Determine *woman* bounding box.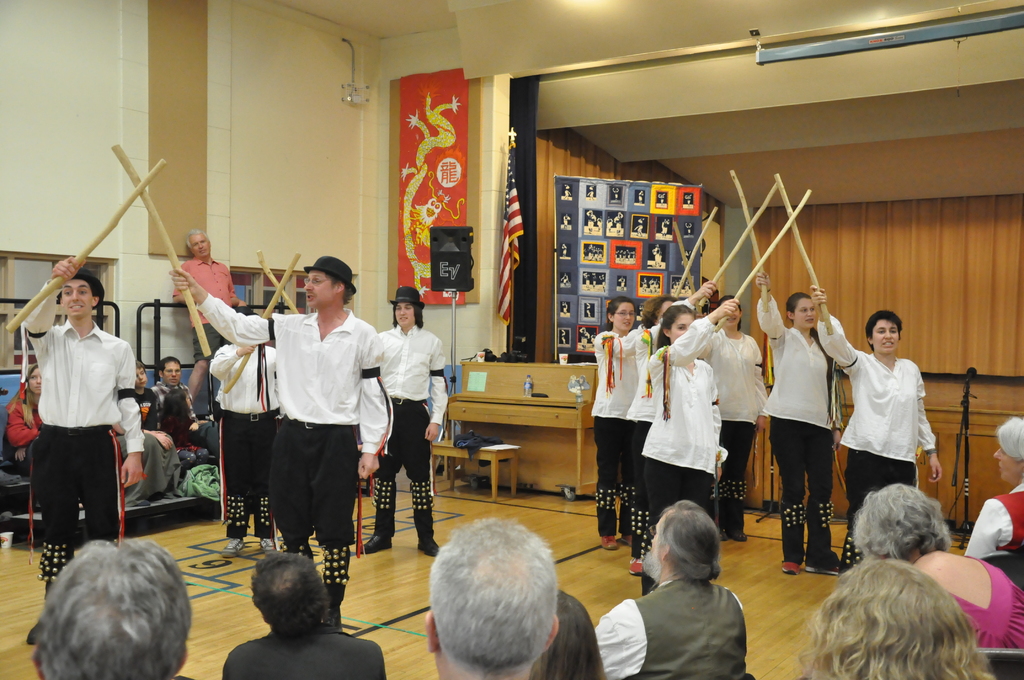
Determined: select_region(636, 273, 710, 585).
